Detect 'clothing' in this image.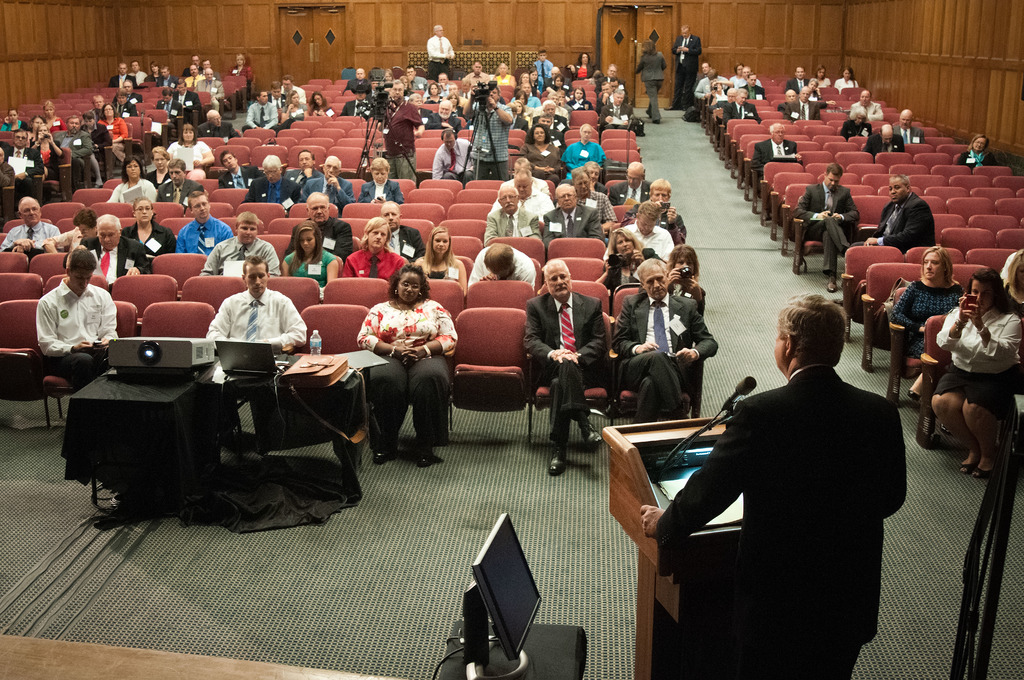
Detection: box=[200, 287, 312, 353].
